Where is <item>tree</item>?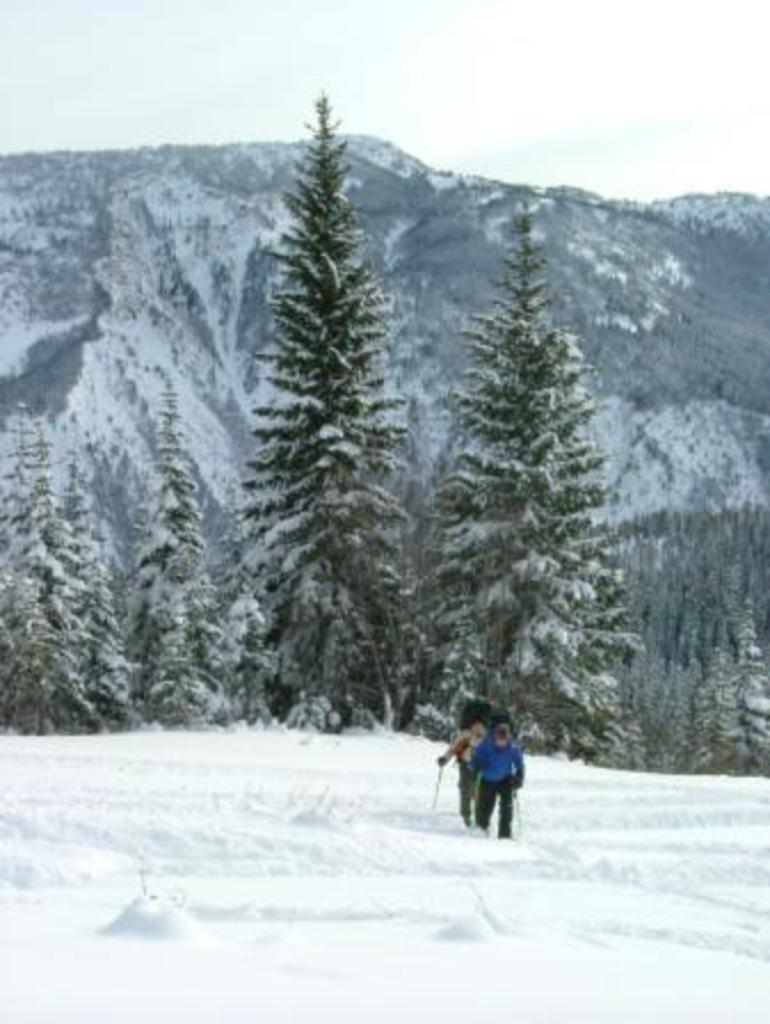
bbox(217, 71, 420, 690).
